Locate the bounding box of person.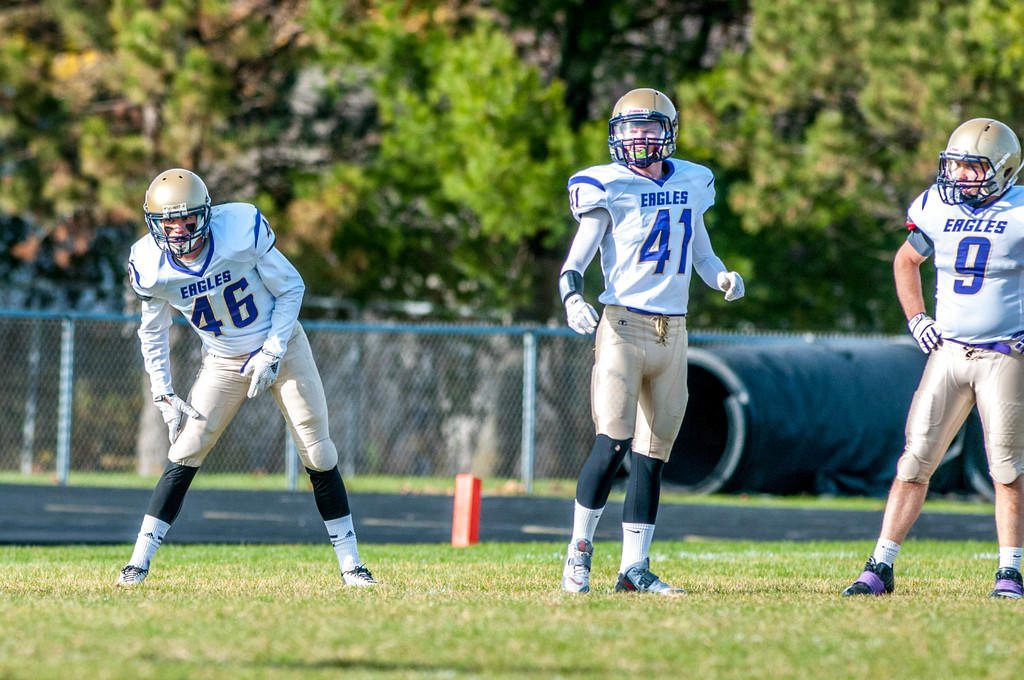
Bounding box: select_region(570, 86, 750, 611).
